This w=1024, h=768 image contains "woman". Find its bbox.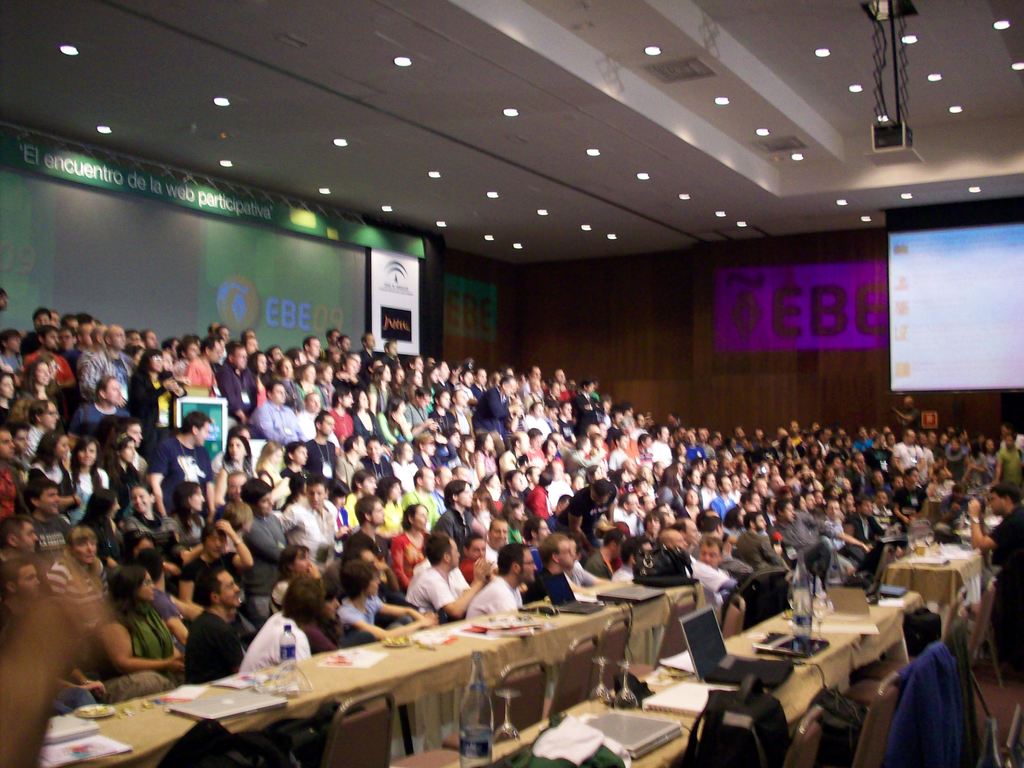
l=230, t=570, r=303, b=668.
